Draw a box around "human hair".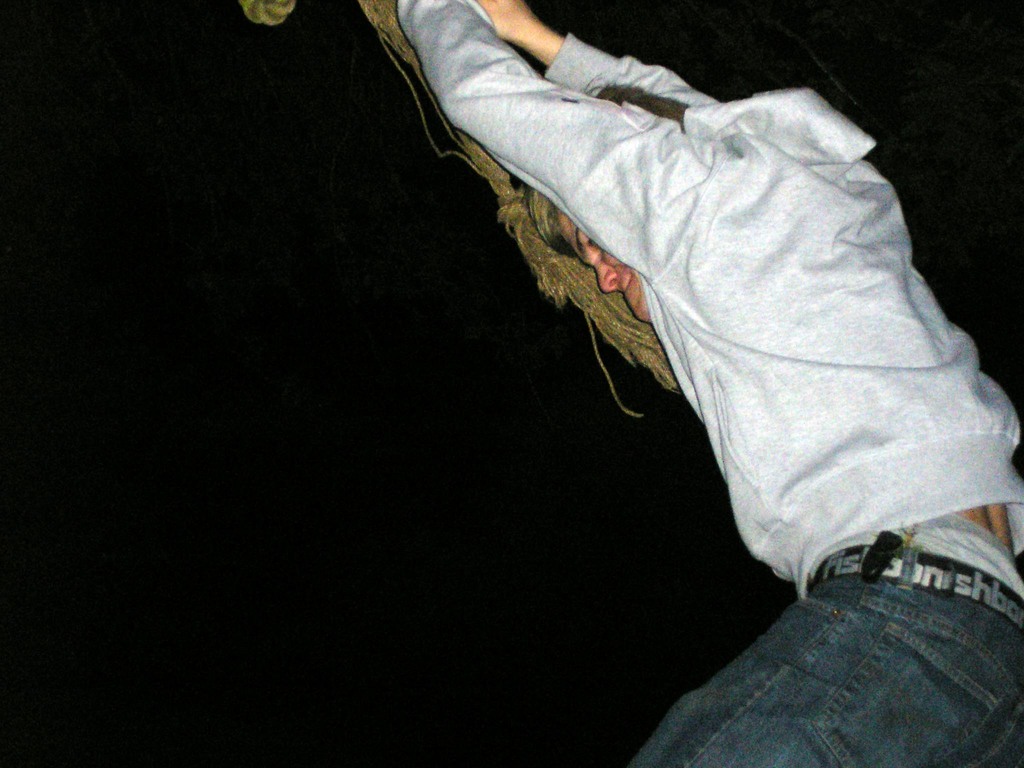
left=526, top=74, right=685, bottom=262.
